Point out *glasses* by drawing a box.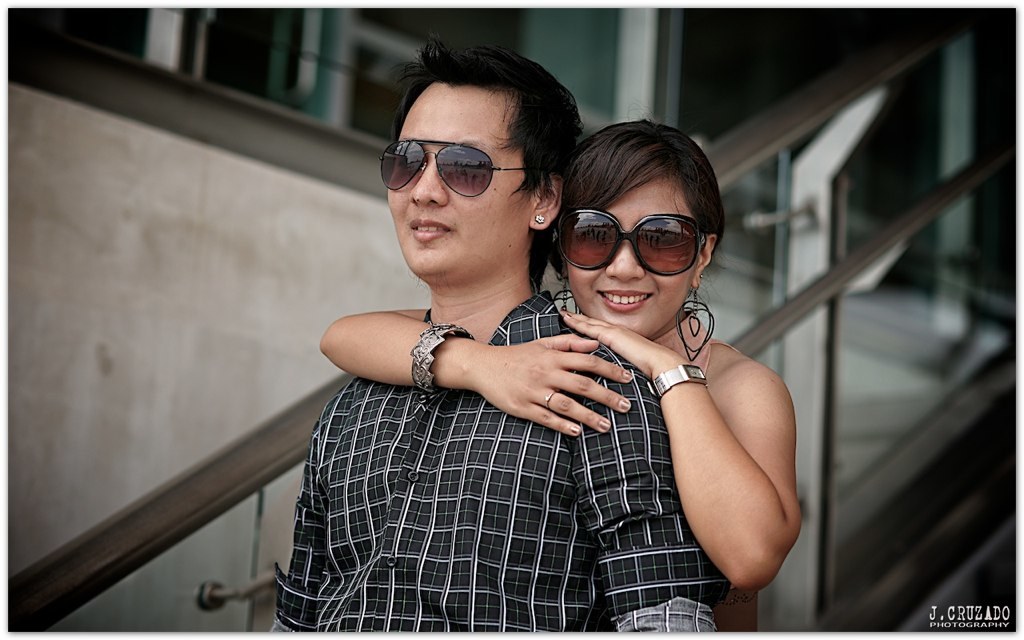
region(382, 129, 547, 200).
